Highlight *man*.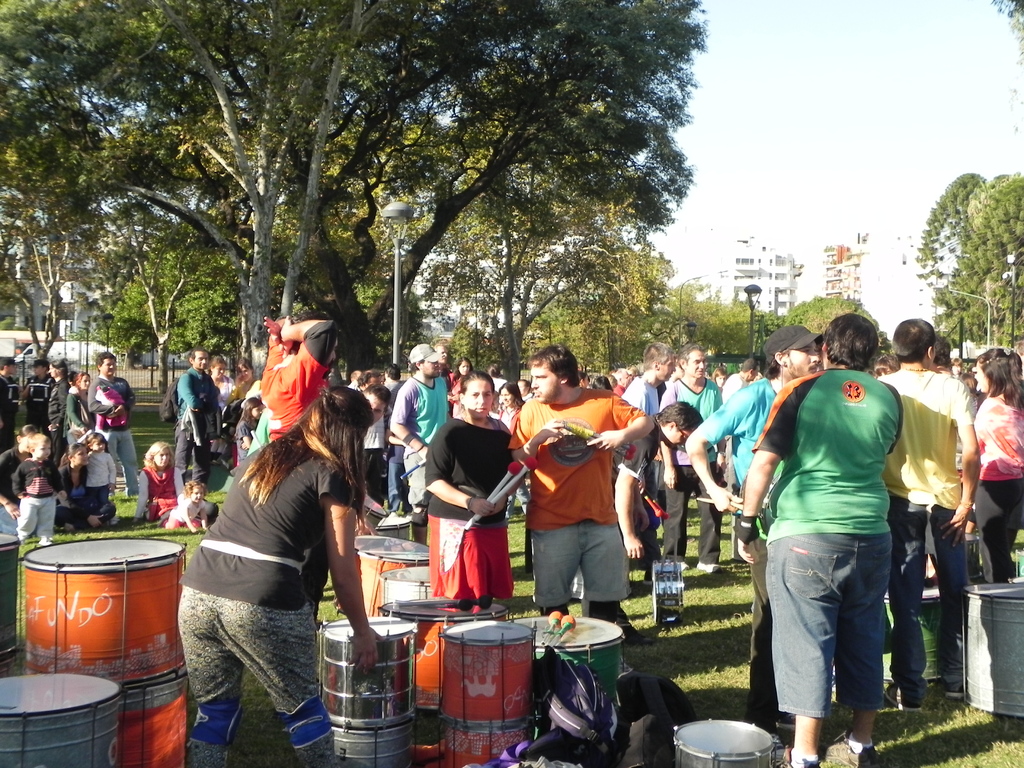
Highlighted region: <bbox>870, 314, 987, 717</bbox>.
